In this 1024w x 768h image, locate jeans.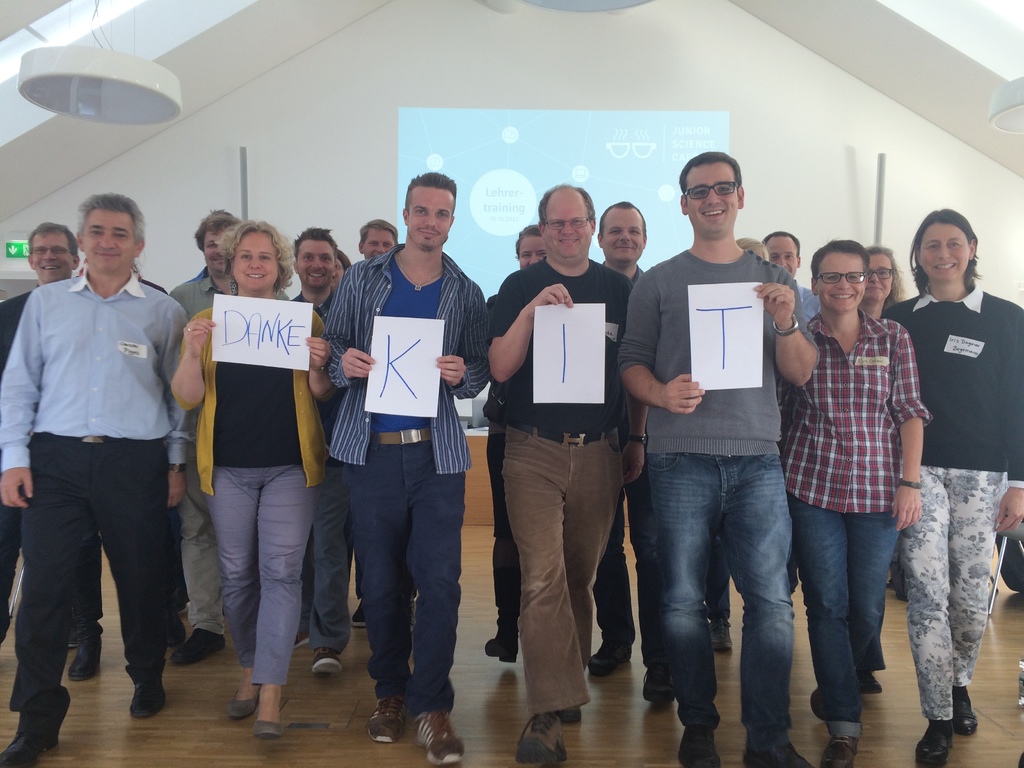
Bounding box: [783, 491, 905, 740].
